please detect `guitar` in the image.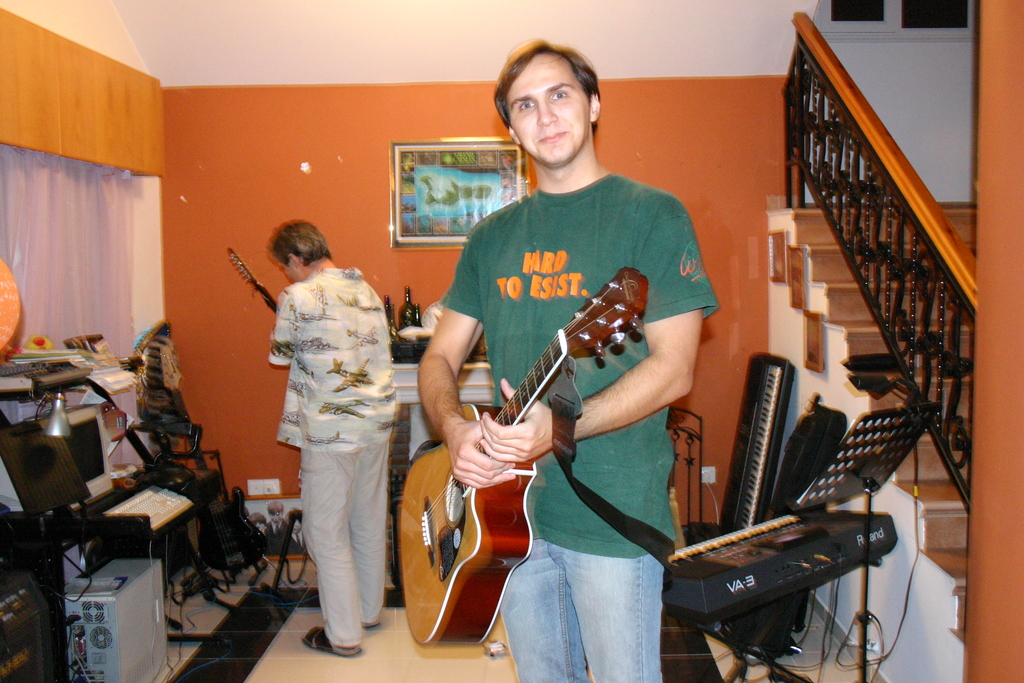
BBox(358, 257, 705, 643).
